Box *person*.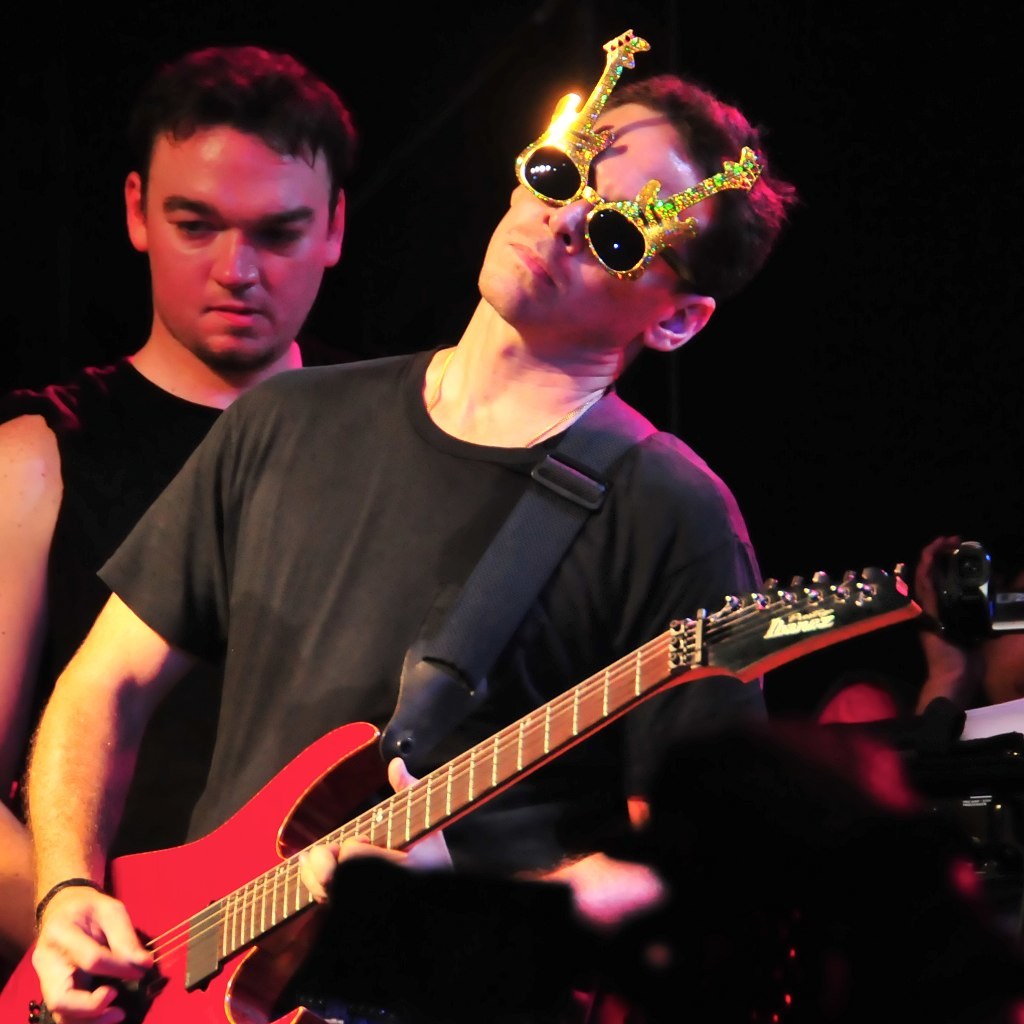
BBox(31, 78, 772, 1021).
